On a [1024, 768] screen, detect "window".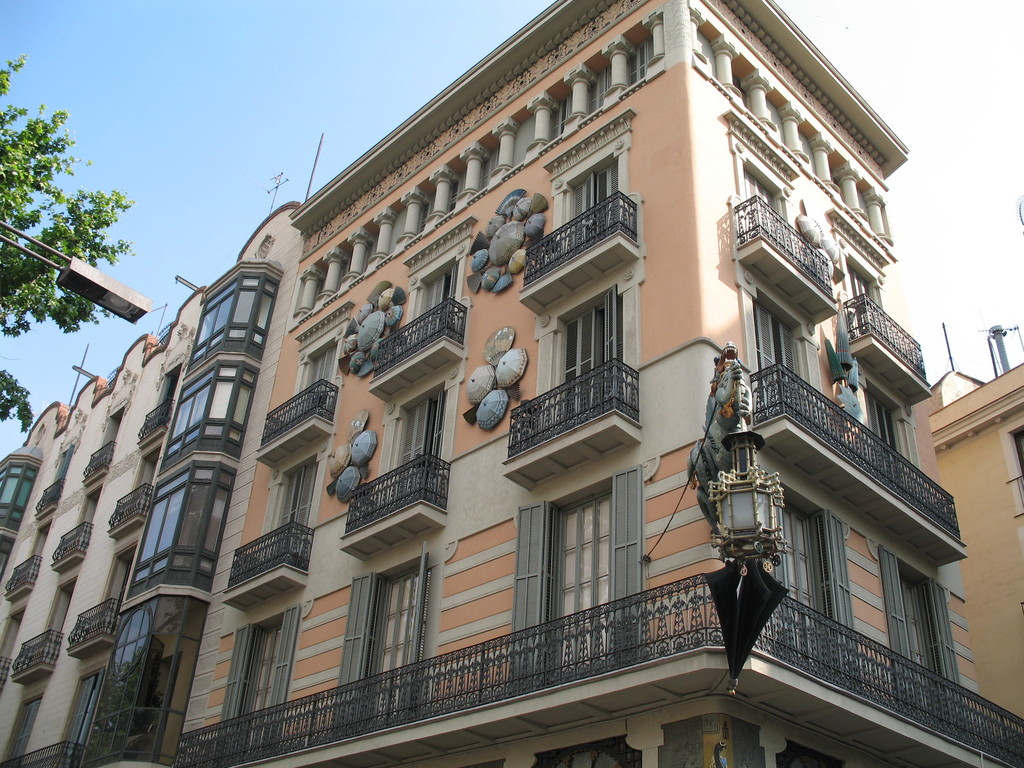
select_region(133, 457, 209, 598).
